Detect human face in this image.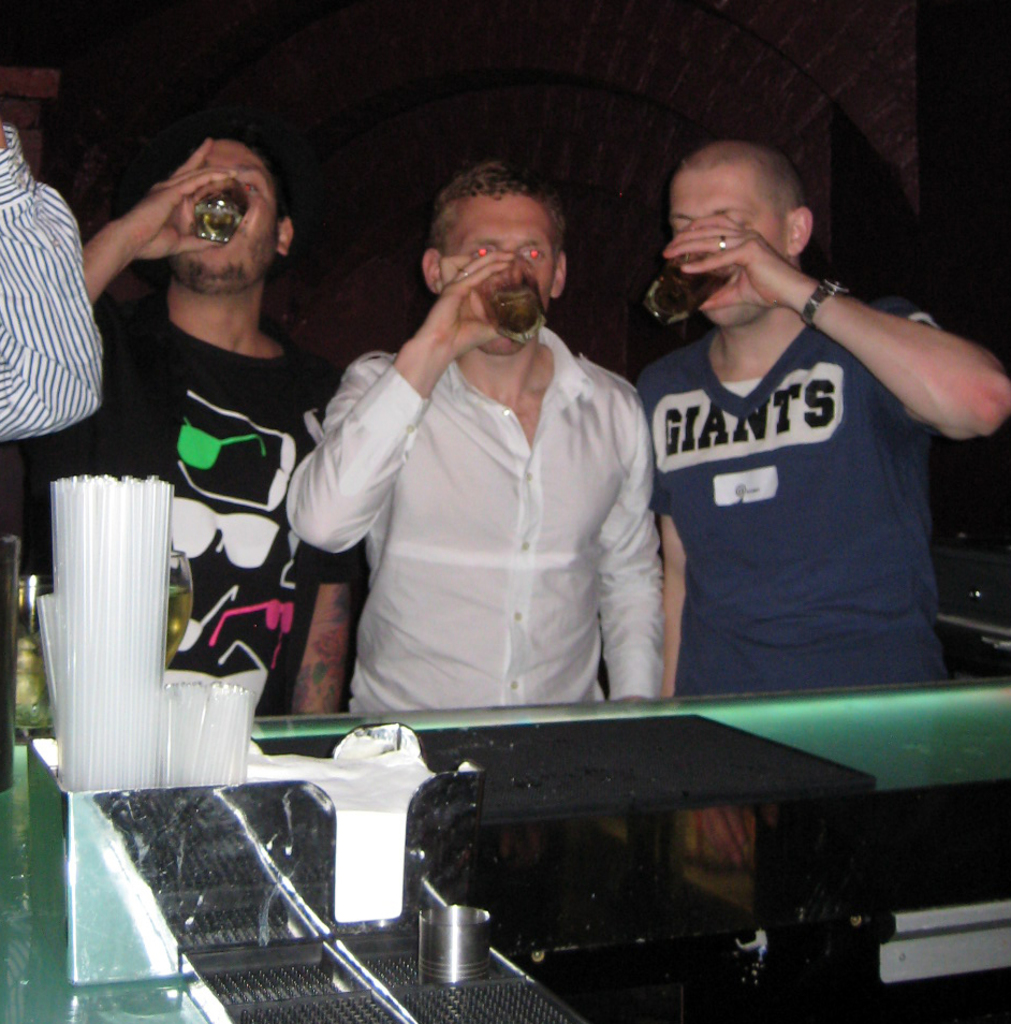
Detection: 666, 169, 791, 326.
